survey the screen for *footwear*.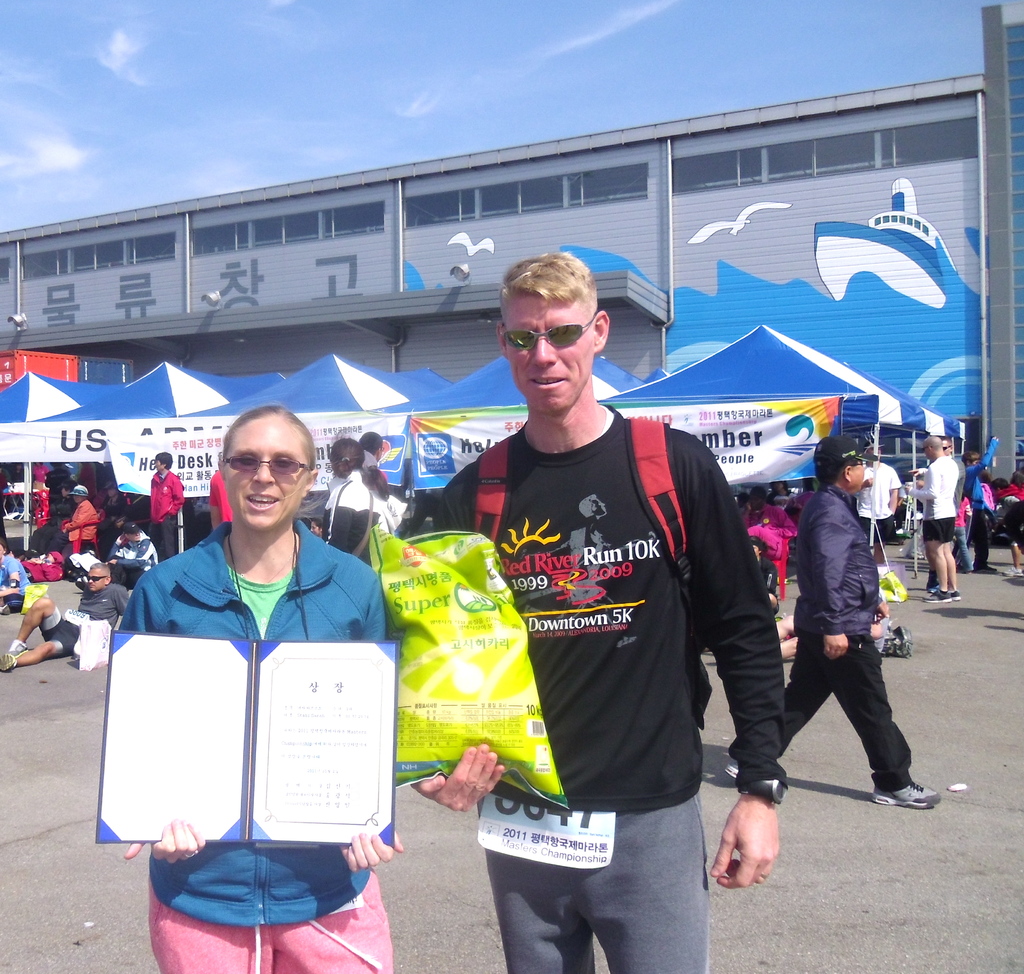
Survey found: region(948, 590, 958, 600).
